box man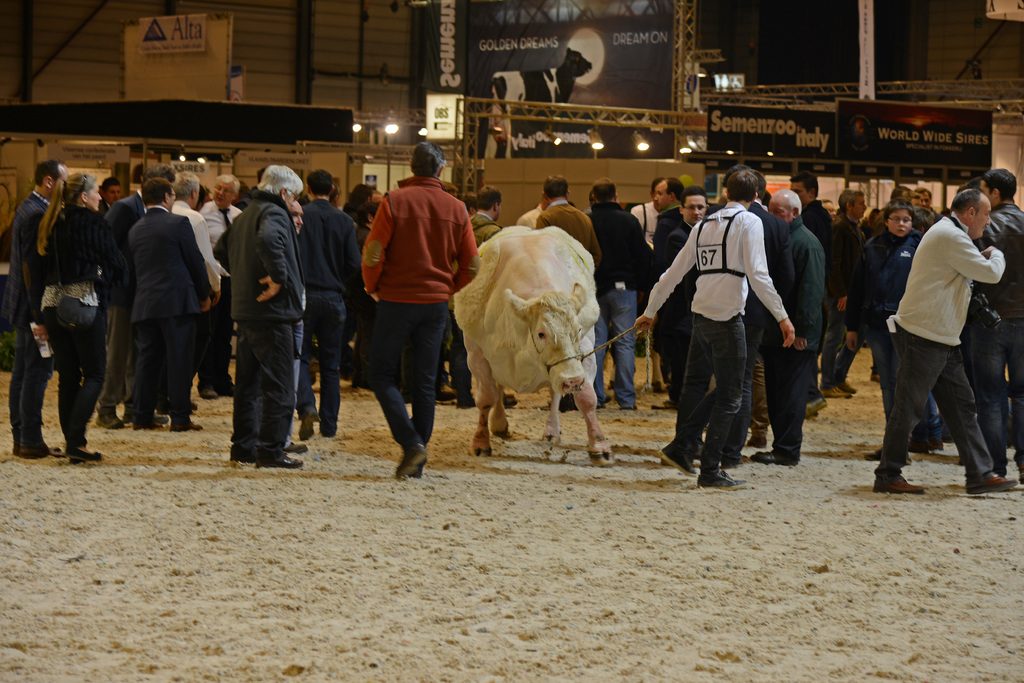
826:183:881:391
